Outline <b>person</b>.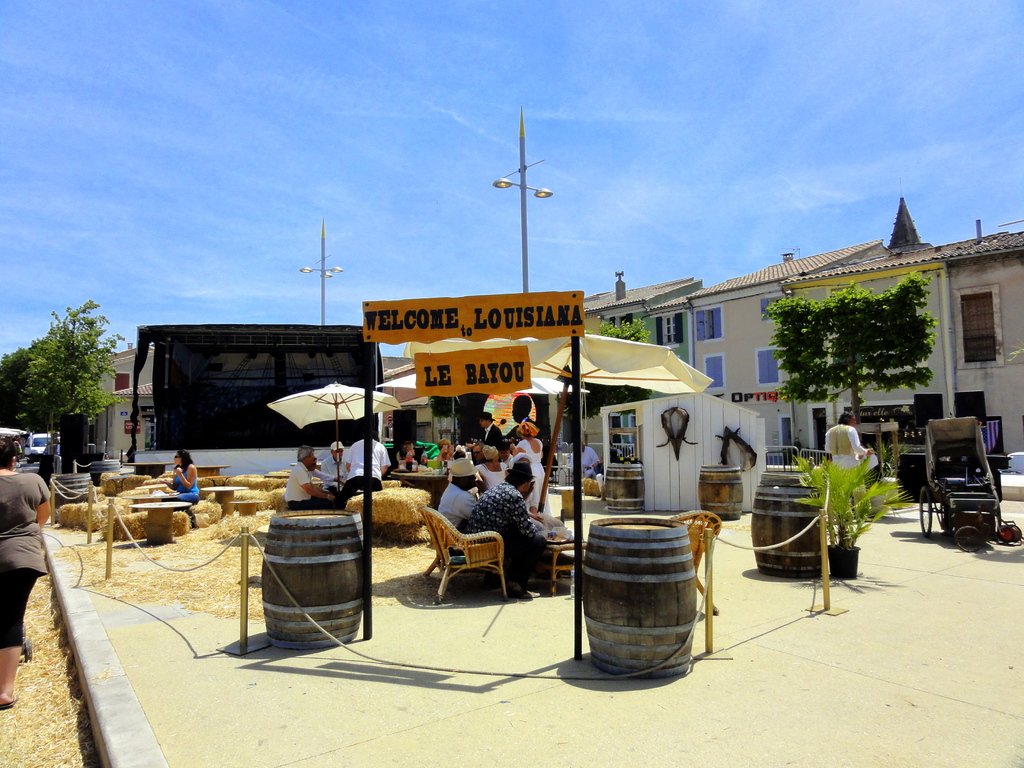
Outline: bbox=[282, 445, 347, 512].
